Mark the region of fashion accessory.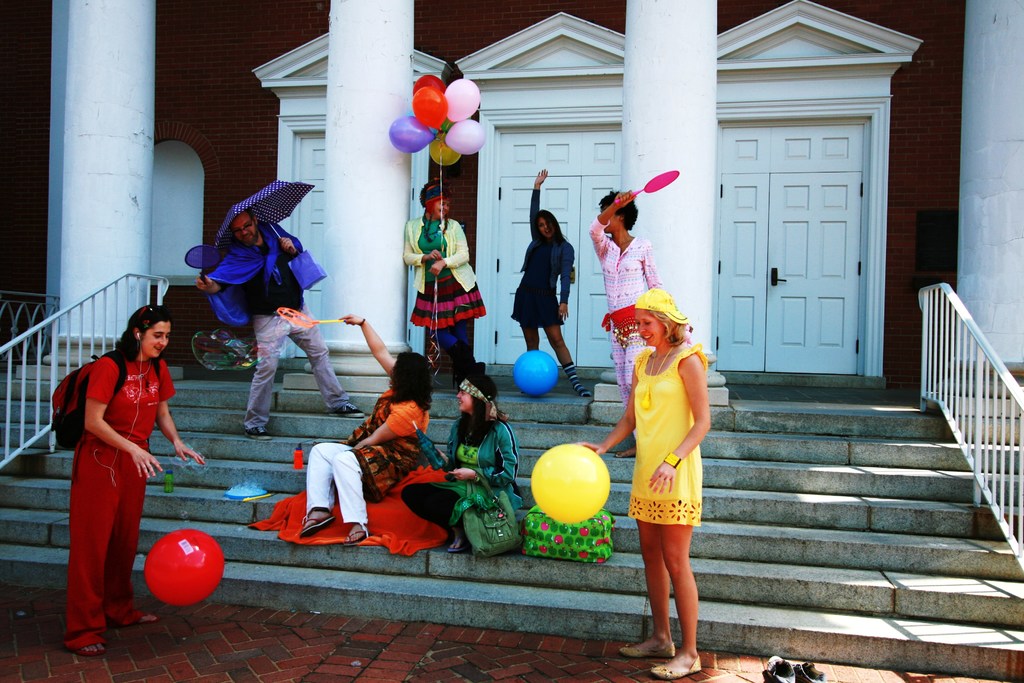
Region: 334:400:369:416.
